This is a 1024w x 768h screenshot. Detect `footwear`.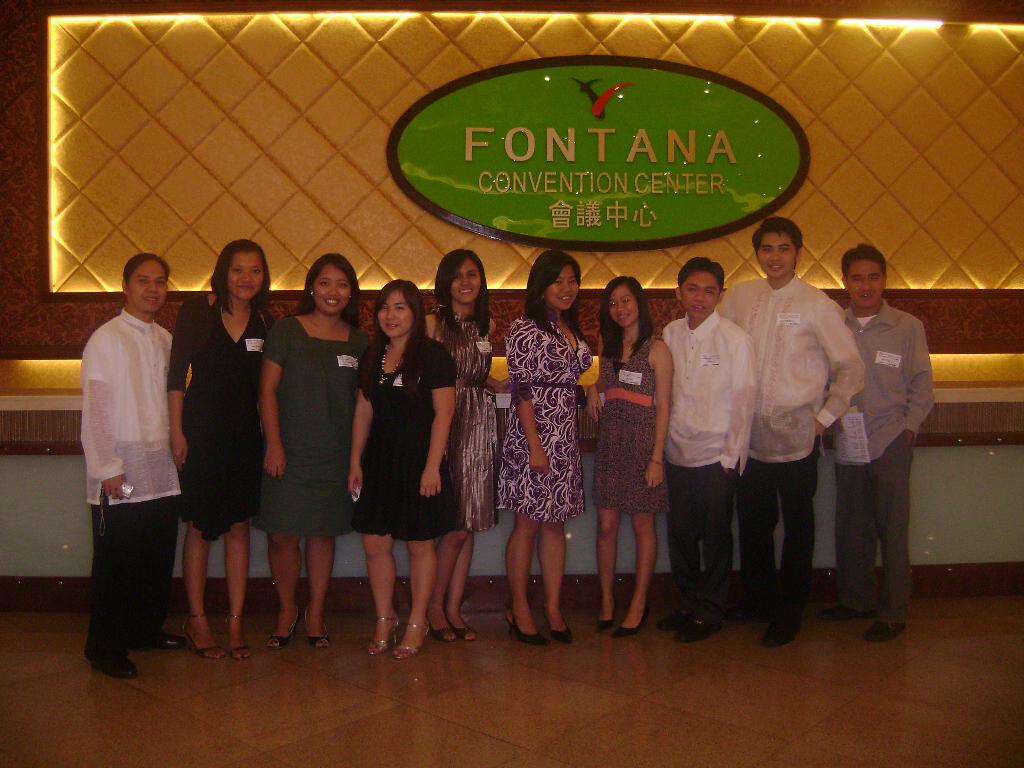
bbox=(730, 598, 758, 620).
